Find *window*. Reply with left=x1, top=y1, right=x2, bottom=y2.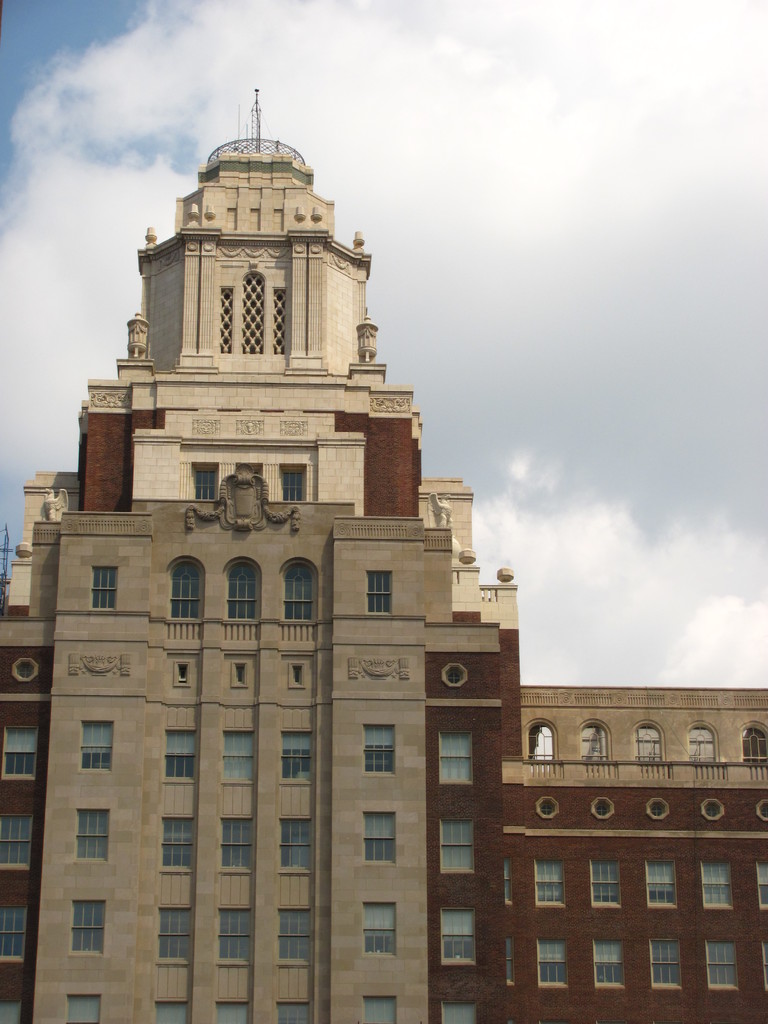
left=0, top=984, right=33, bottom=1023.
